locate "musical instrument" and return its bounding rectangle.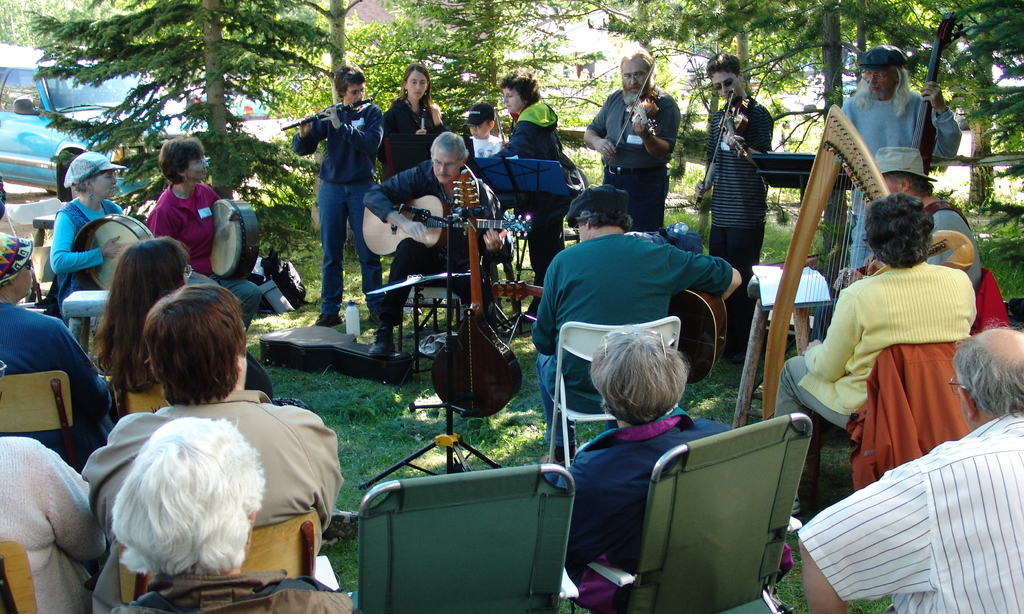
crop(360, 191, 538, 262).
